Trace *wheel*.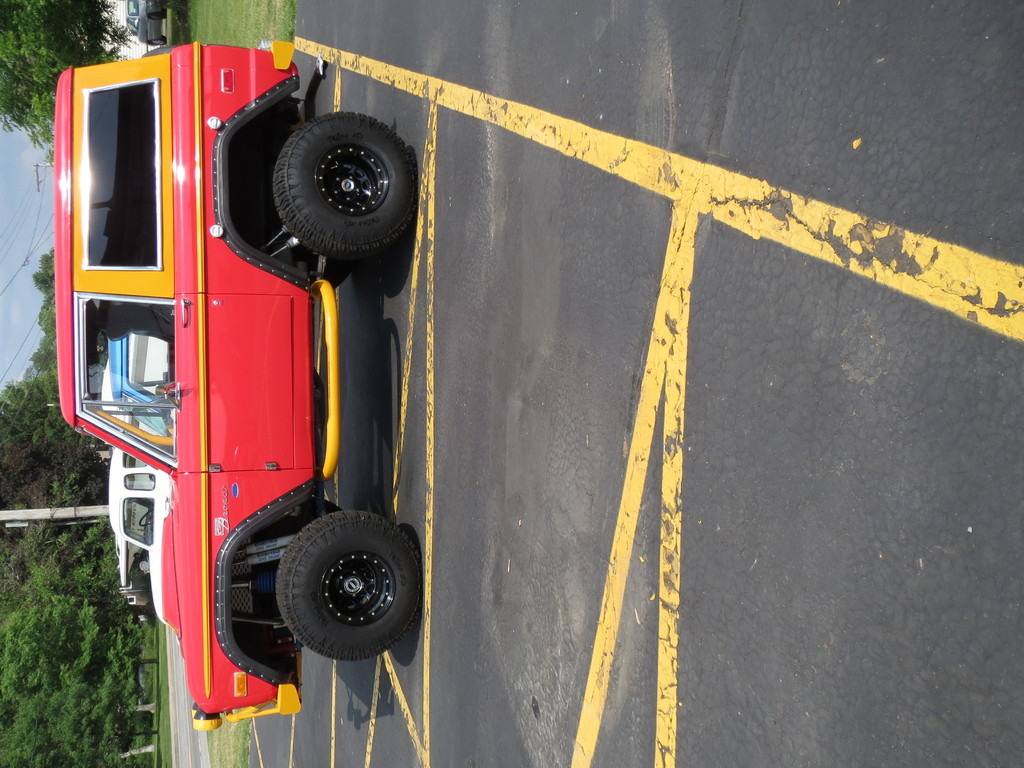
Traced to bbox(150, 37, 168, 46).
